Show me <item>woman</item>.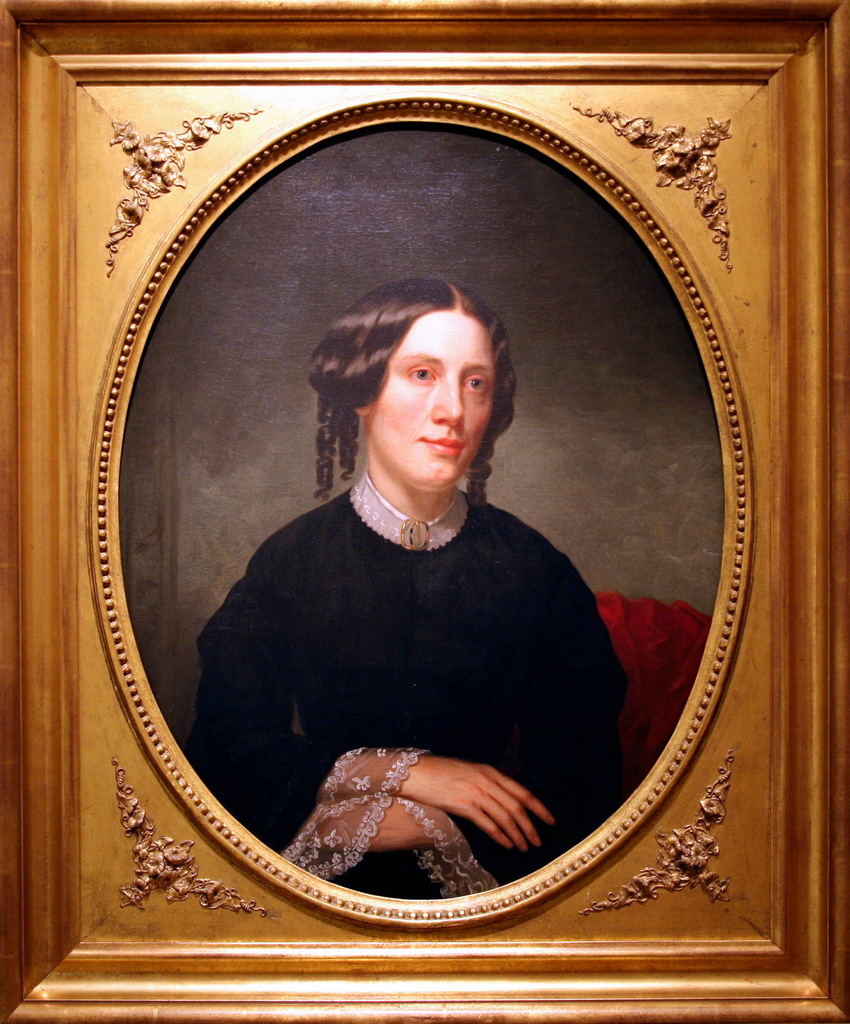
<item>woman</item> is here: box(209, 216, 650, 940).
